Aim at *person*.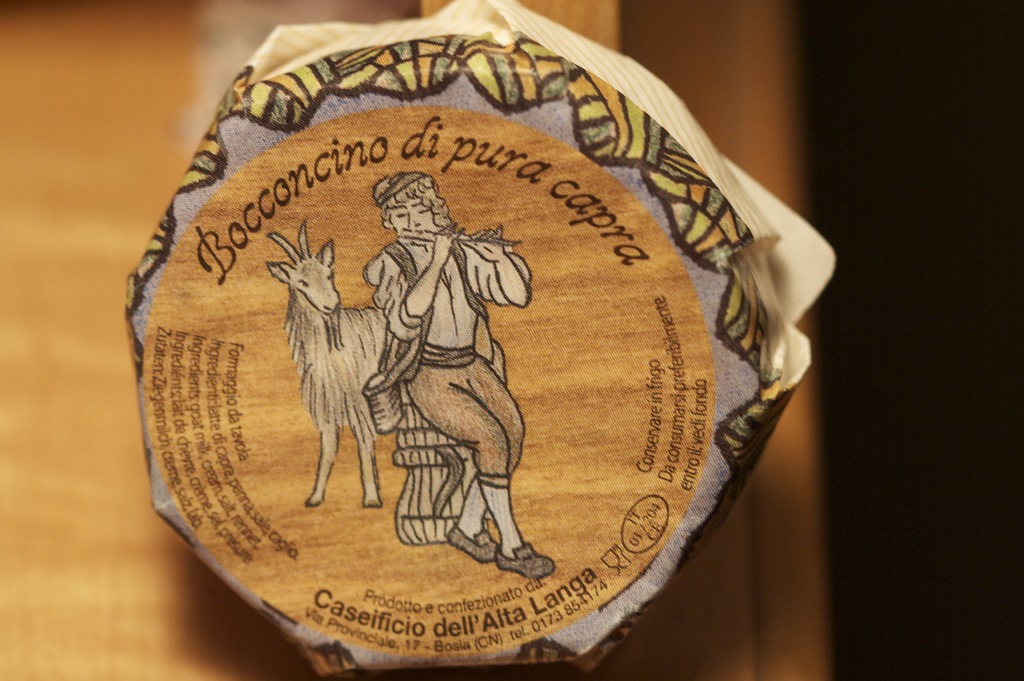
Aimed at l=363, t=174, r=556, b=574.
